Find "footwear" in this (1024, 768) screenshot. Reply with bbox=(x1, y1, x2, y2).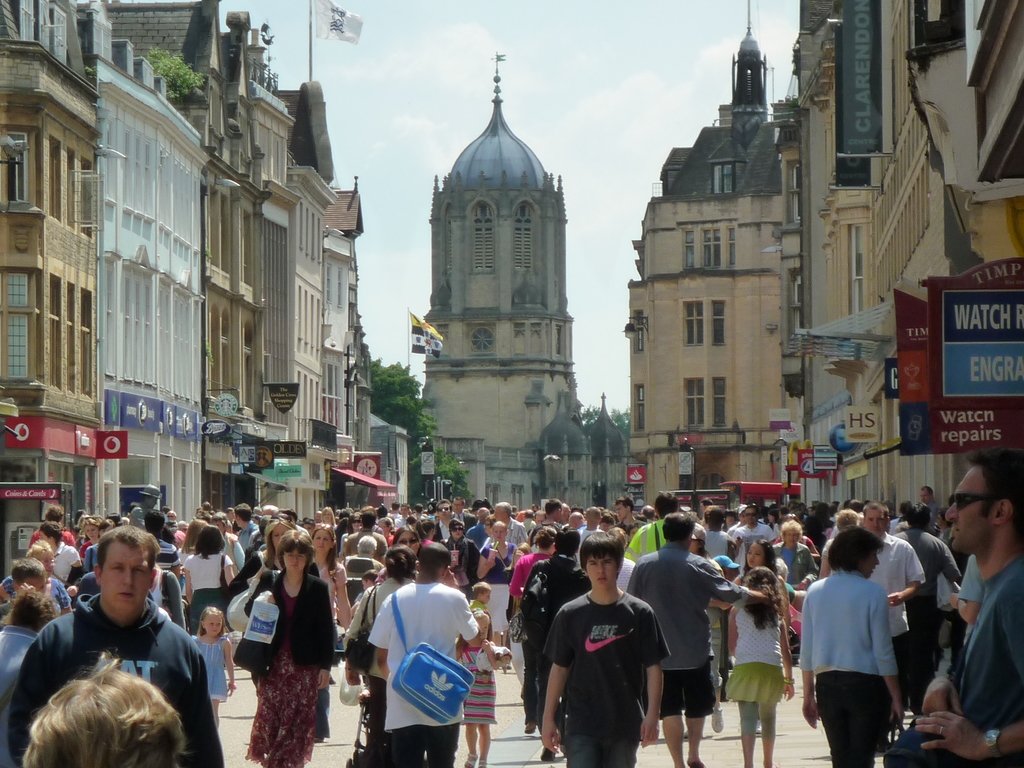
bbox=(314, 728, 327, 744).
